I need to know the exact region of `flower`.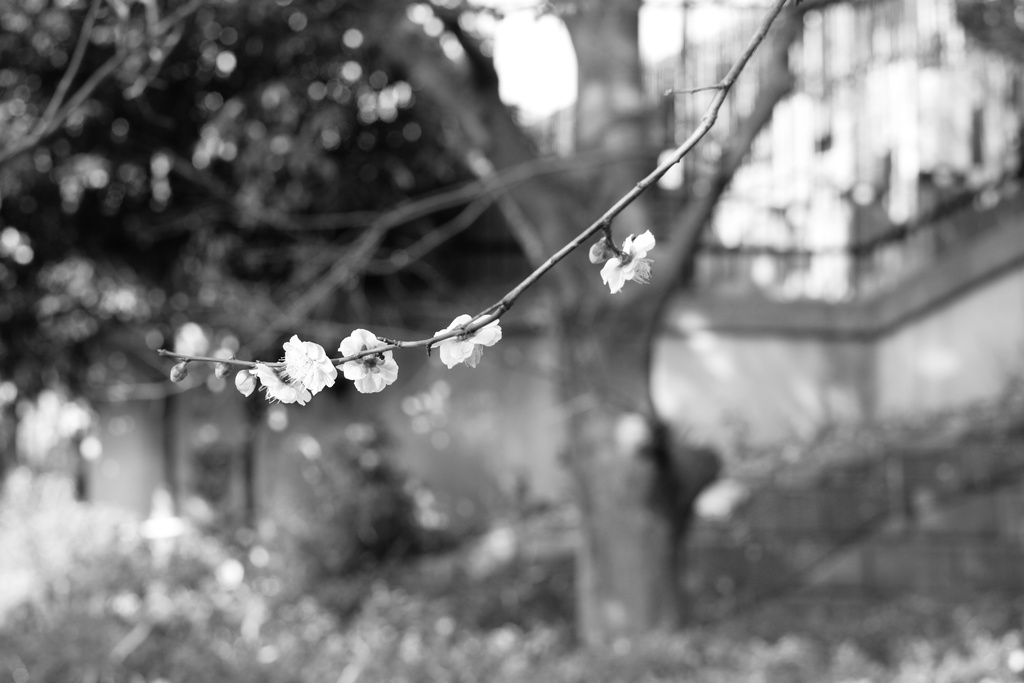
Region: (x1=328, y1=324, x2=404, y2=391).
